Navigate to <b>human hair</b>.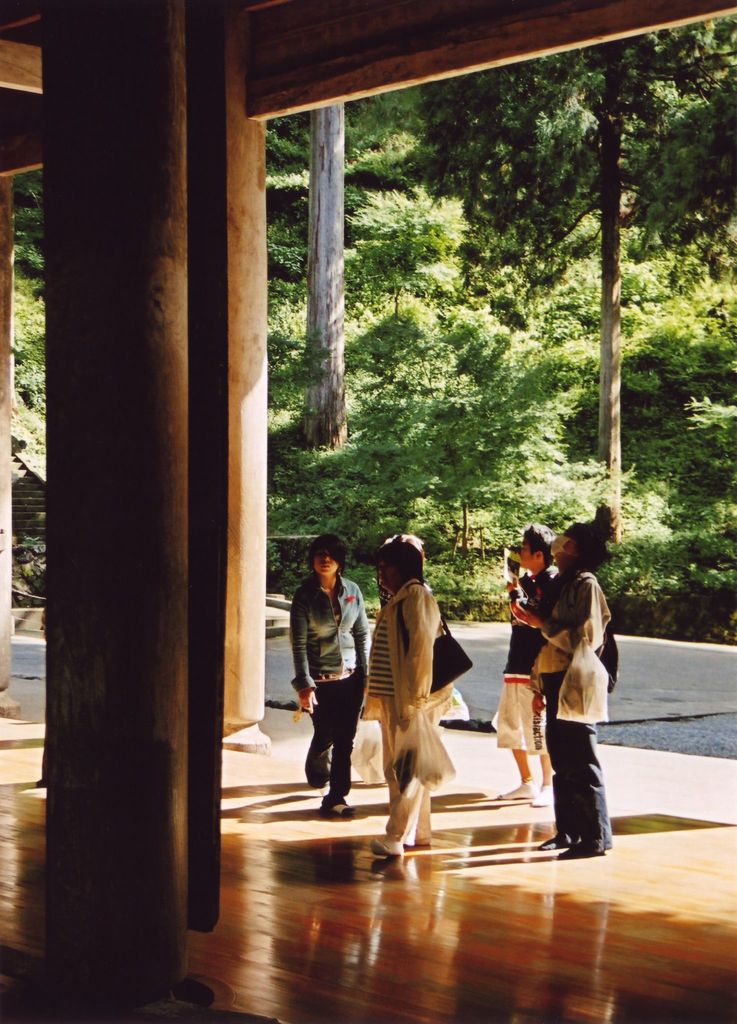
Navigation target: select_region(524, 524, 560, 569).
